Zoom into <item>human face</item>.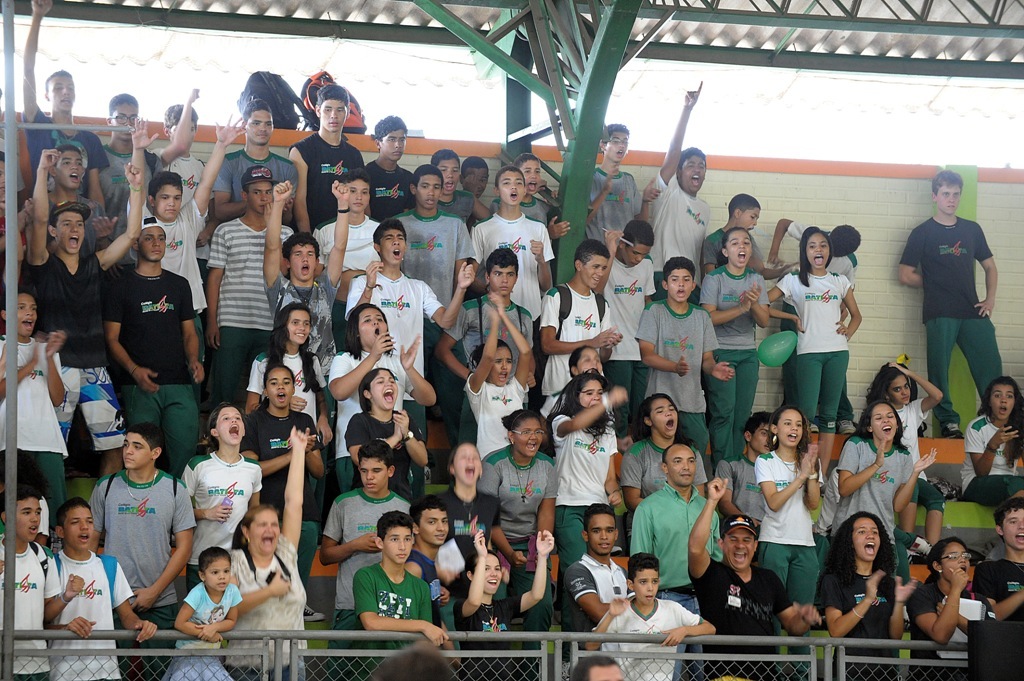
Zoom target: {"left": 454, "top": 440, "right": 485, "bottom": 488}.
